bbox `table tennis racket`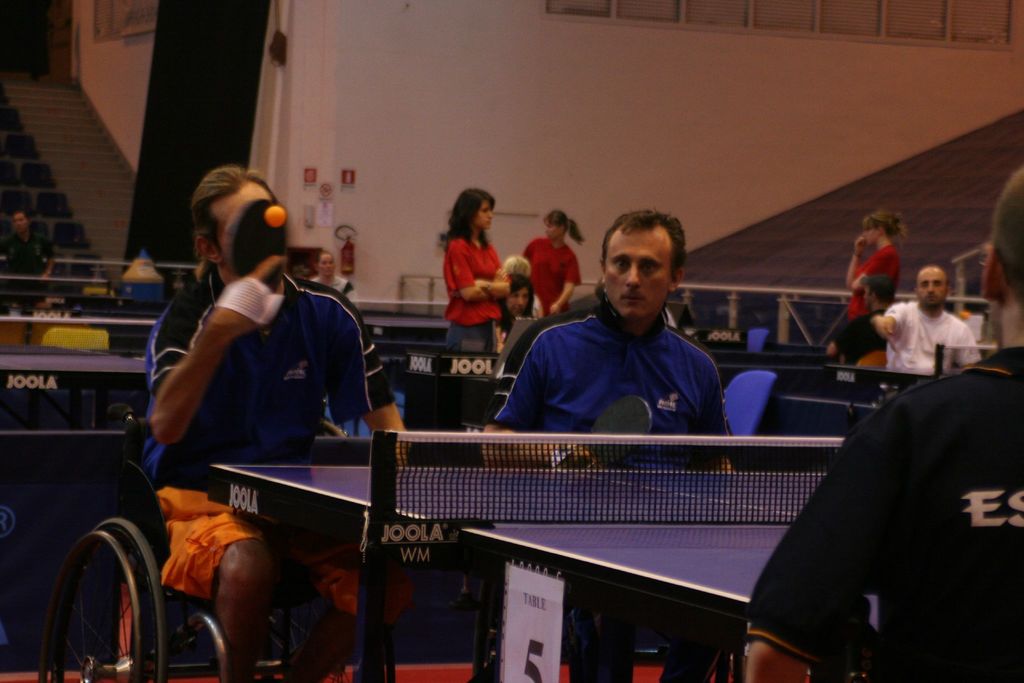
(220,197,286,293)
